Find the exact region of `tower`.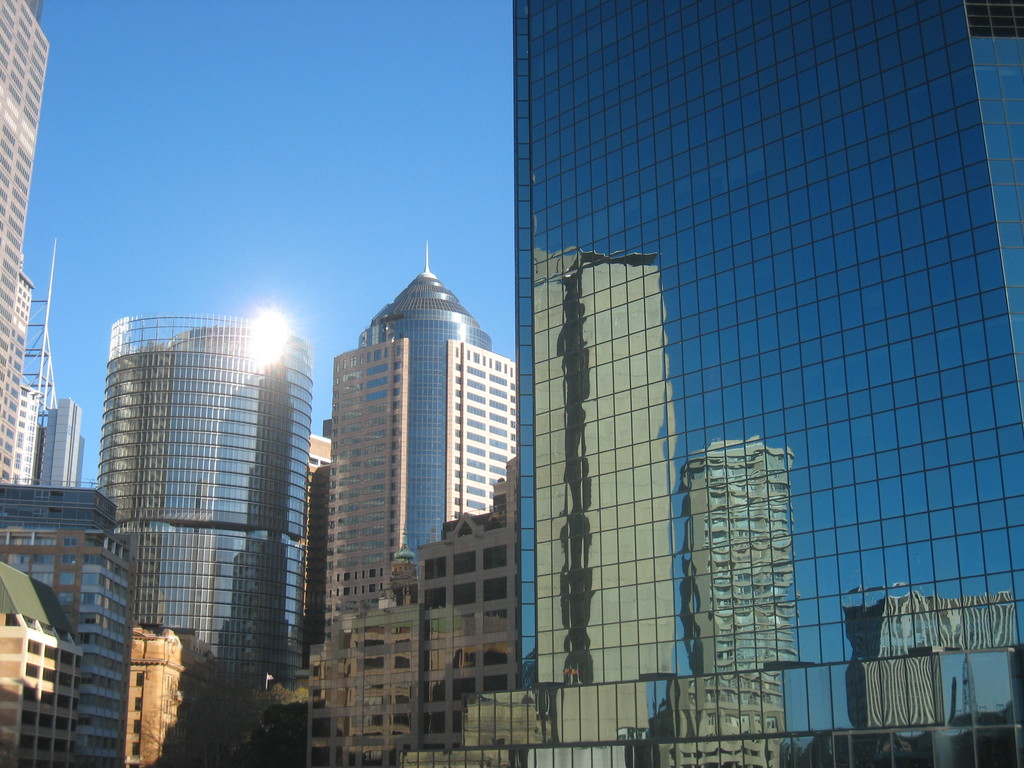
Exact region: 316:3:1023:767.
